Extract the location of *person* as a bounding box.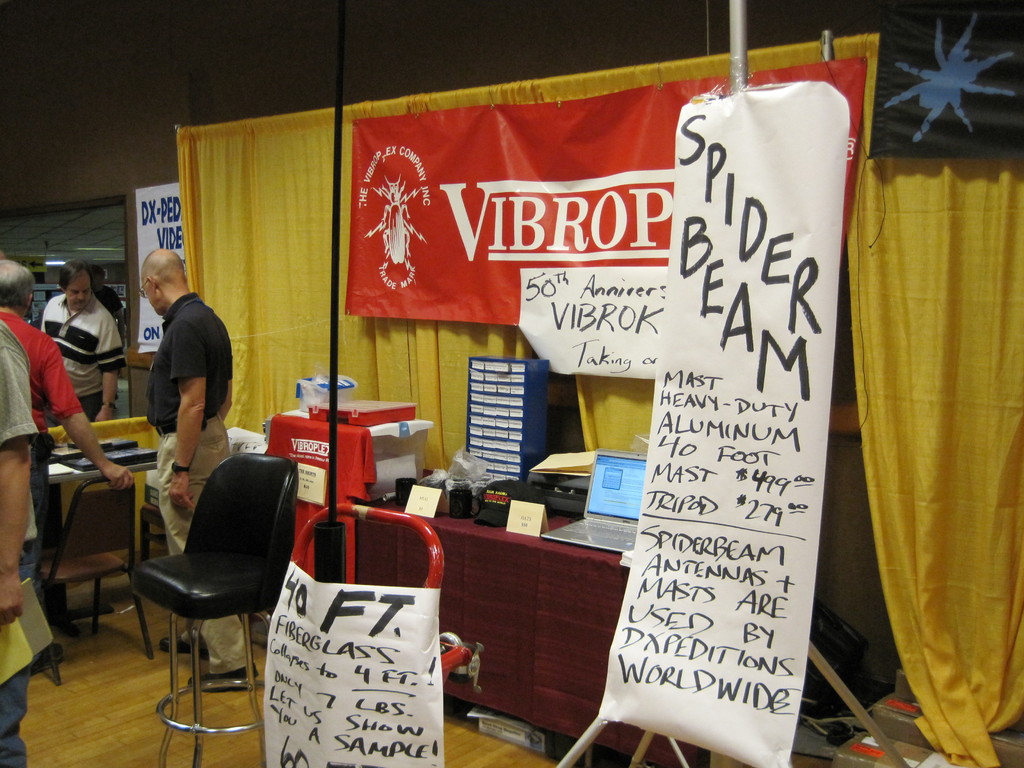
box(0, 252, 138, 487).
